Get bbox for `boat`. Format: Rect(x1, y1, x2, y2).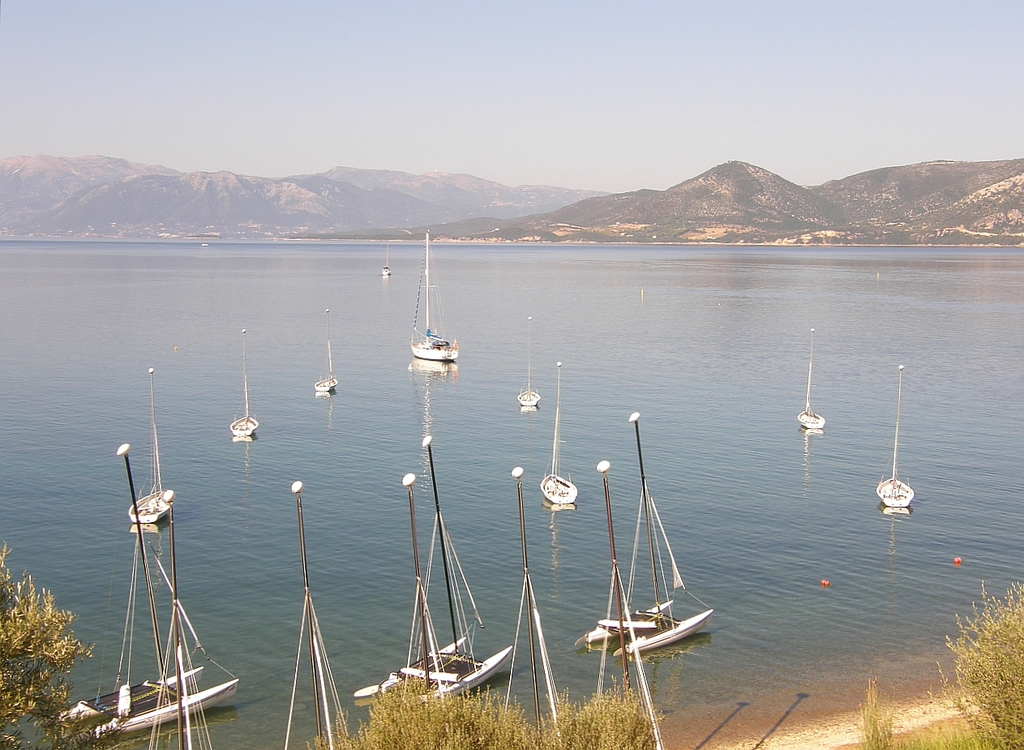
Rect(226, 328, 262, 437).
